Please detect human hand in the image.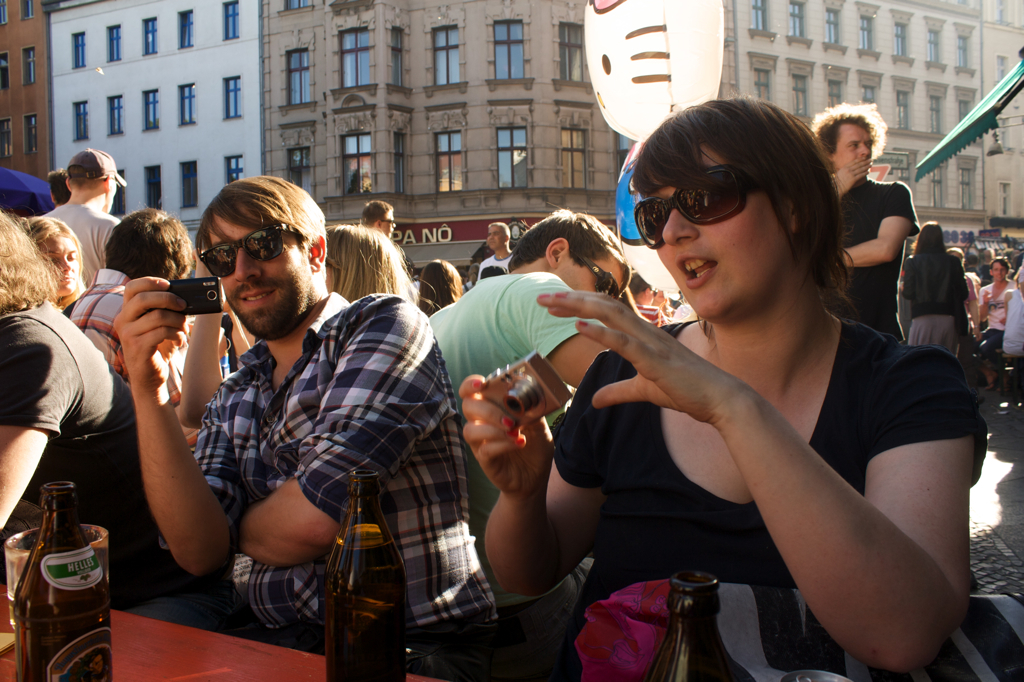
box=[535, 288, 743, 419].
